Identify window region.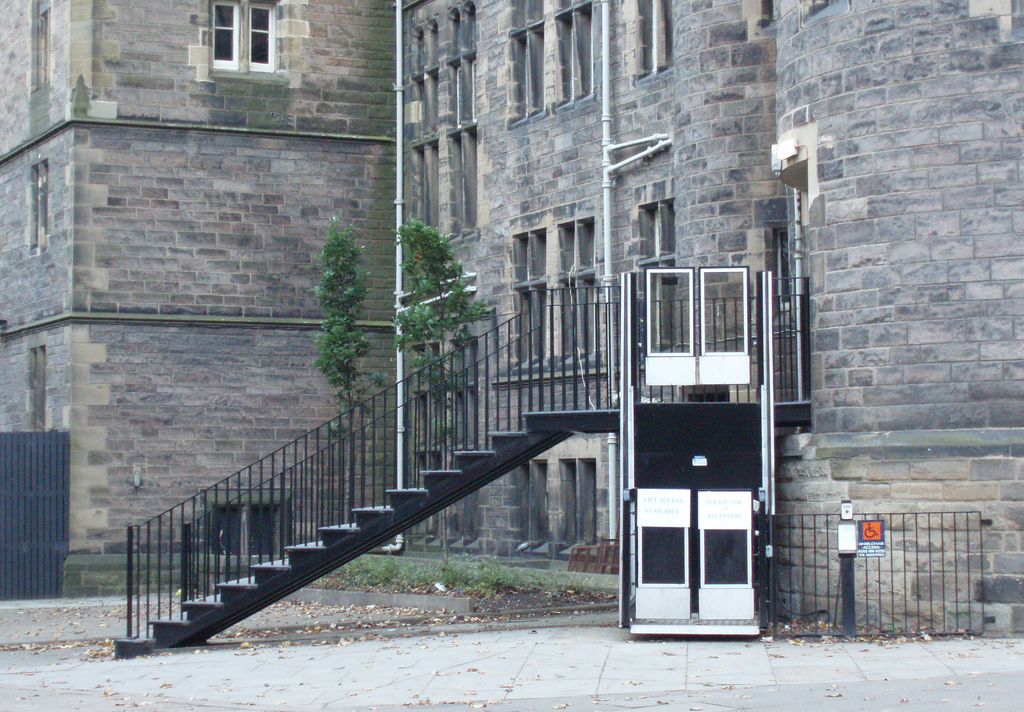
Region: crop(184, 4, 287, 63).
